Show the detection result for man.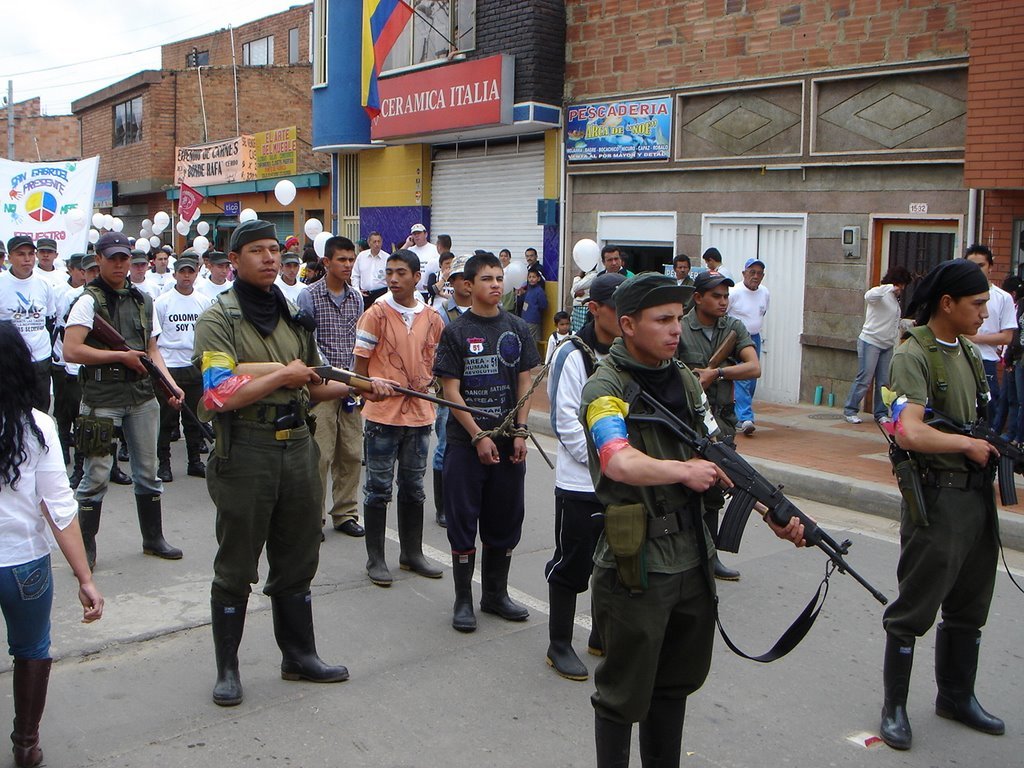
x1=299 y1=235 x2=365 y2=539.
